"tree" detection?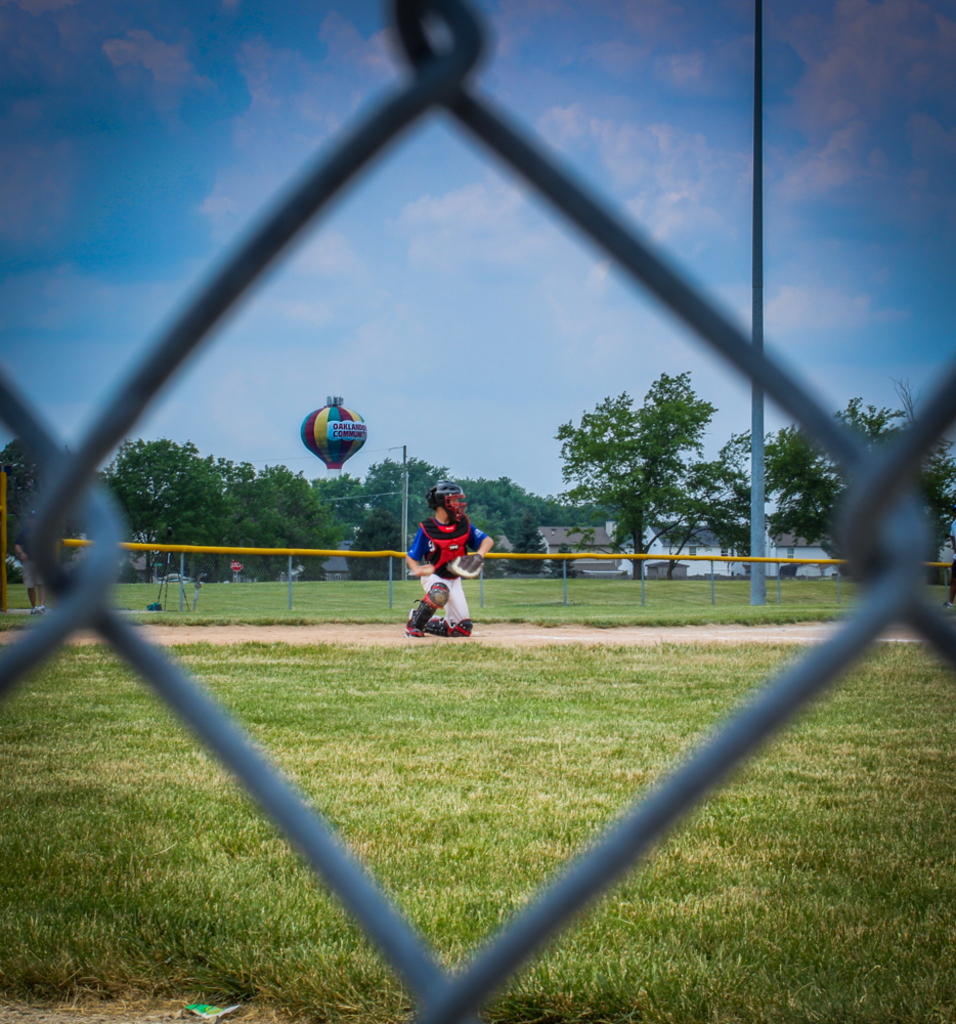
crop(316, 471, 360, 548)
